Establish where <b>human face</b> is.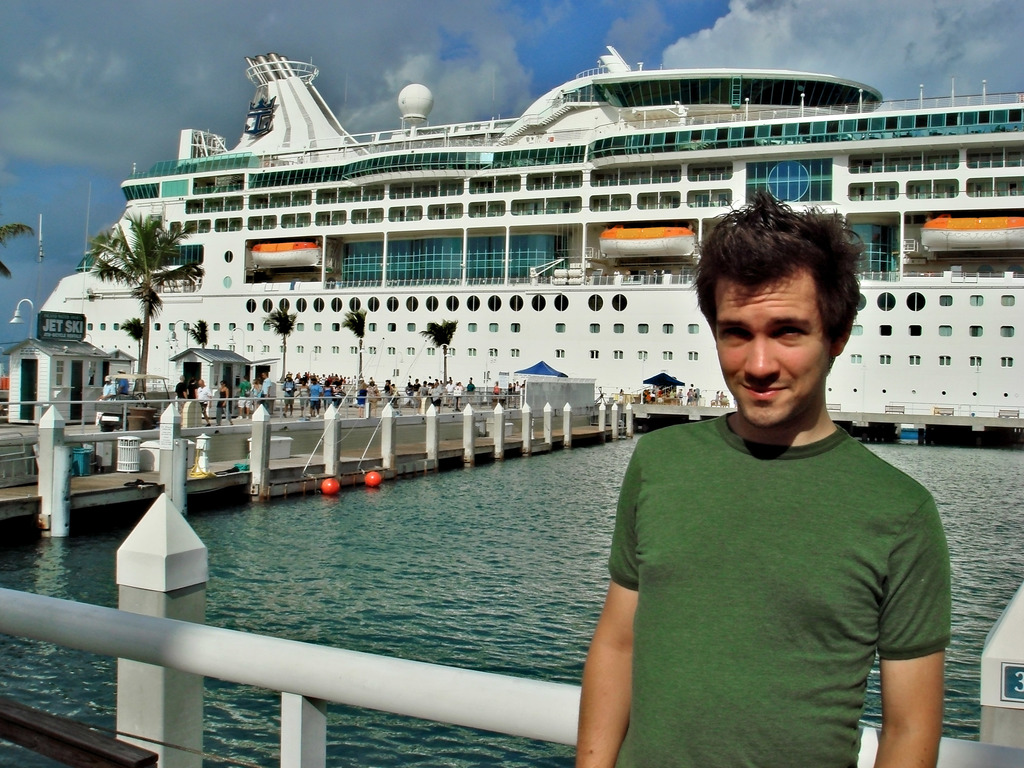
Established at select_region(714, 273, 835, 422).
